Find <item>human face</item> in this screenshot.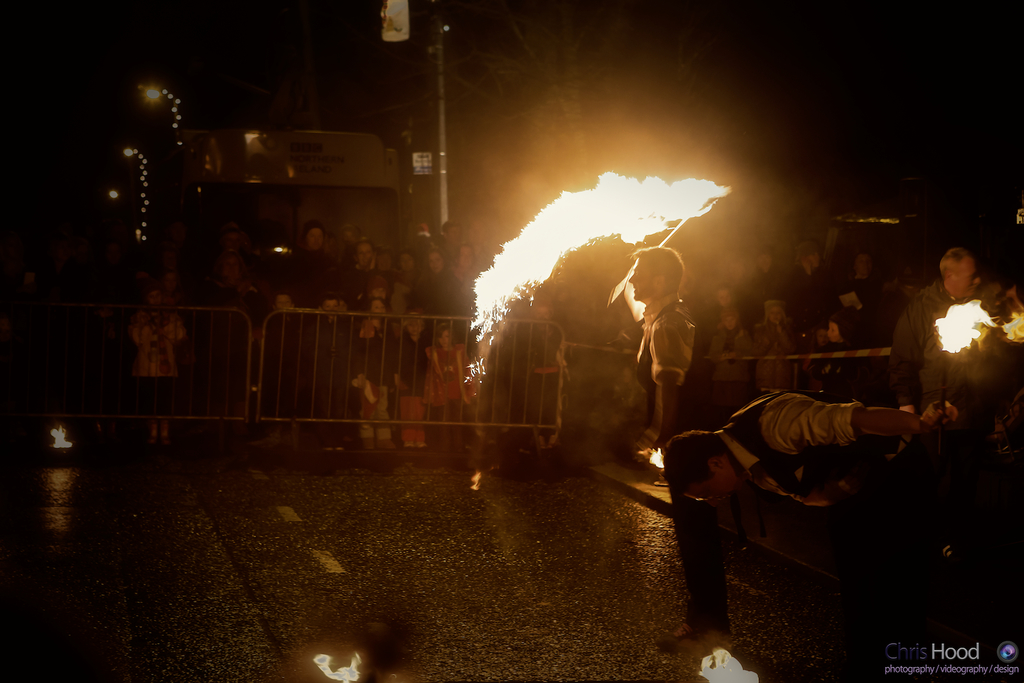
The bounding box for <item>human face</item> is [625,258,653,298].
